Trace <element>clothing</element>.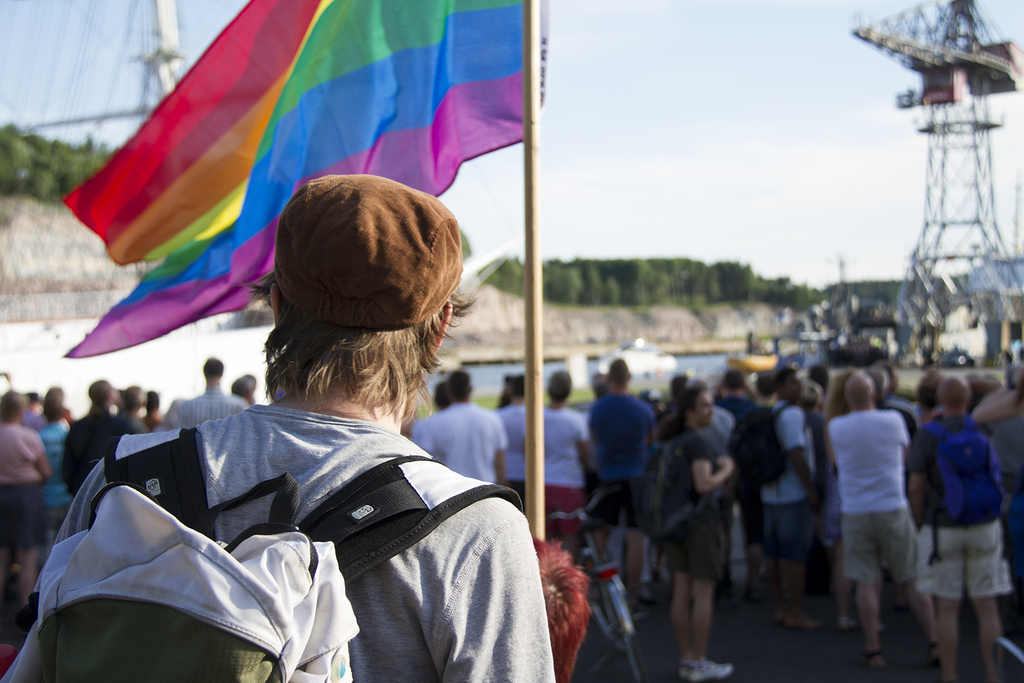
Traced to locate(545, 404, 593, 508).
